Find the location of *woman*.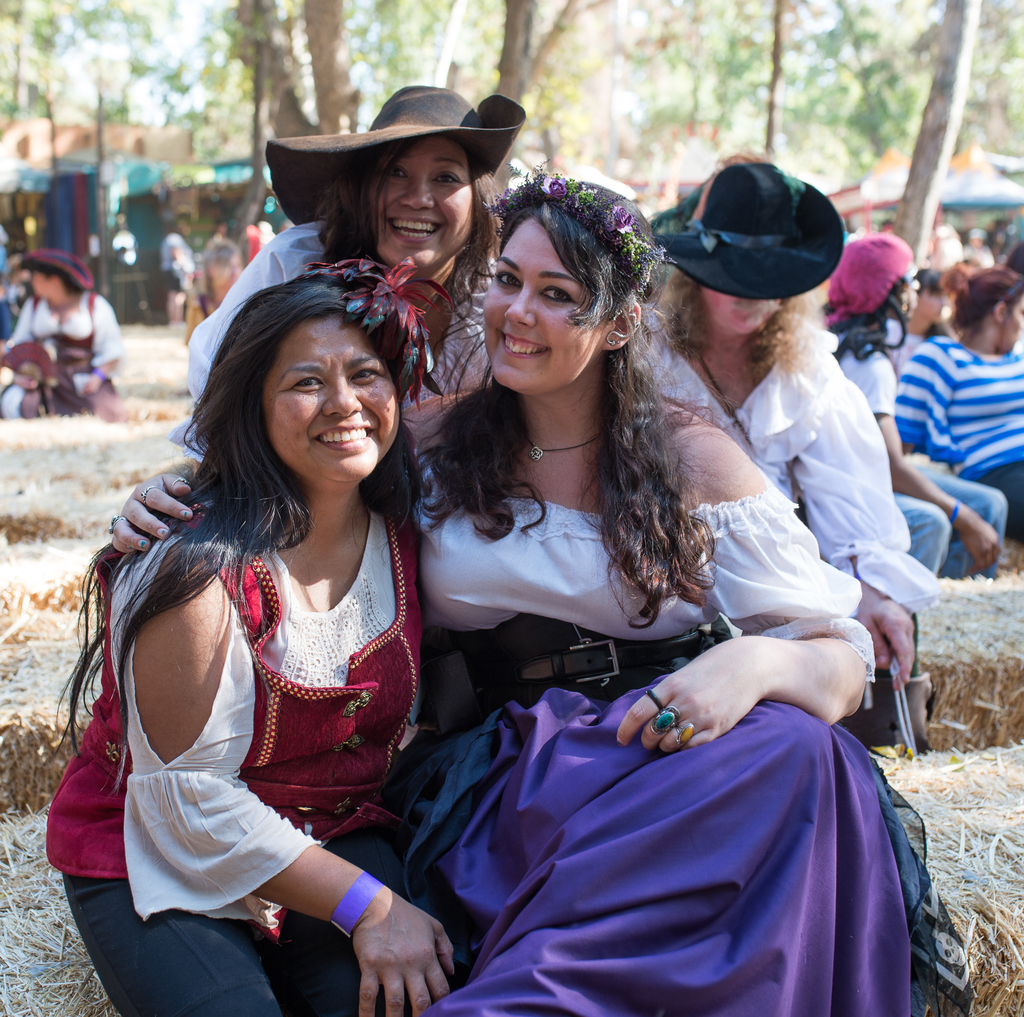
Location: detection(172, 83, 527, 470).
